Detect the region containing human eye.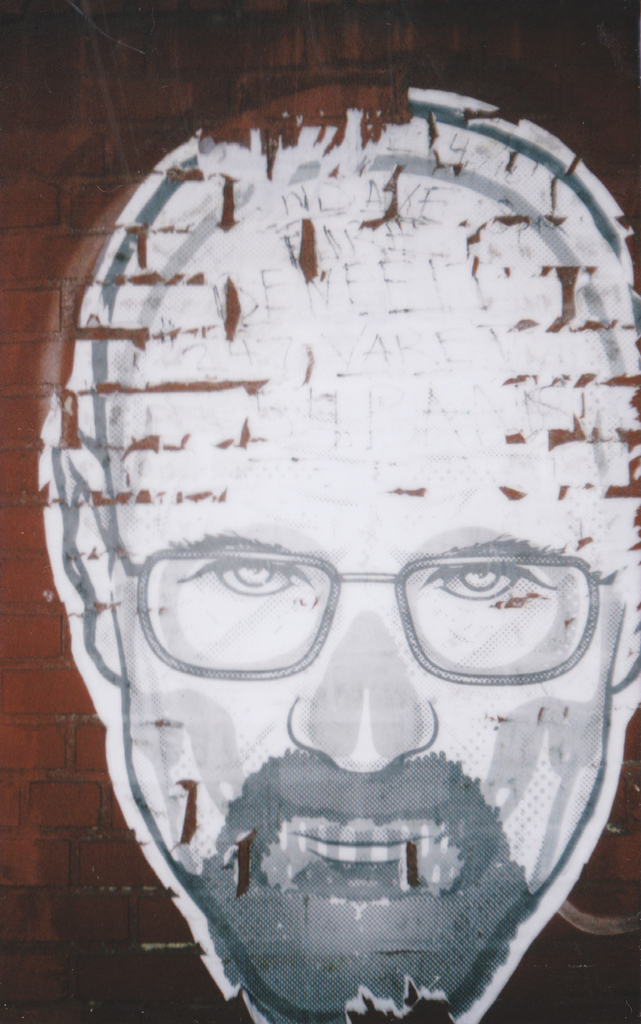
197/554/302/609.
